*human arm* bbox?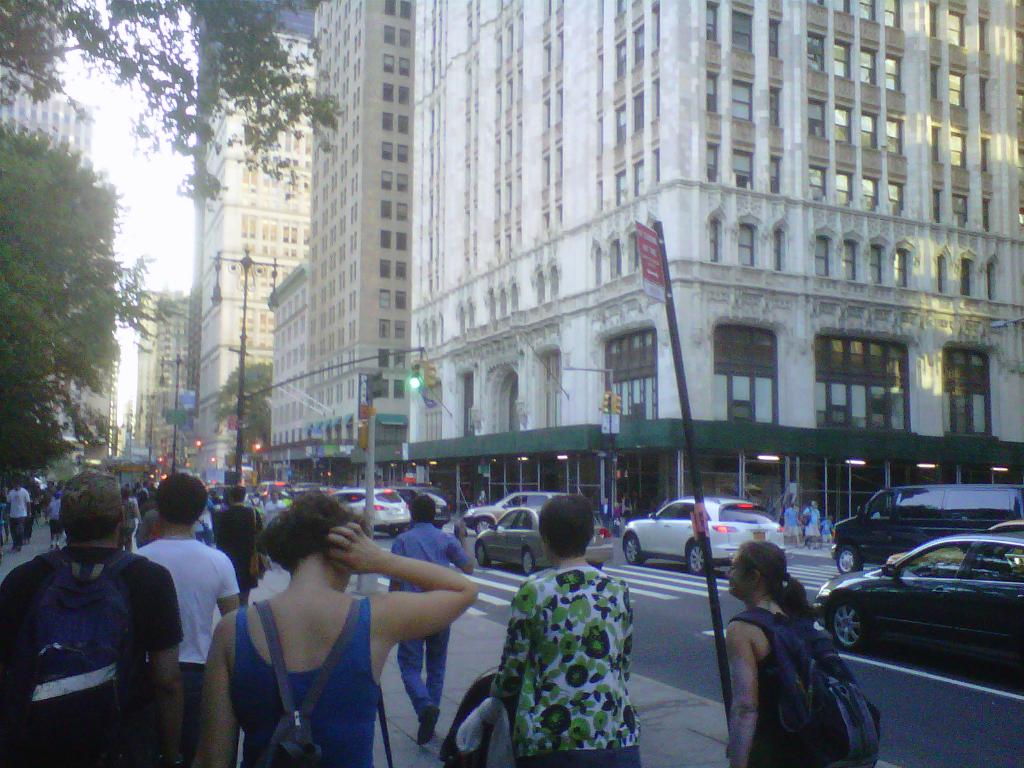
{"x1": 727, "y1": 619, "x2": 773, "y2": 767}
